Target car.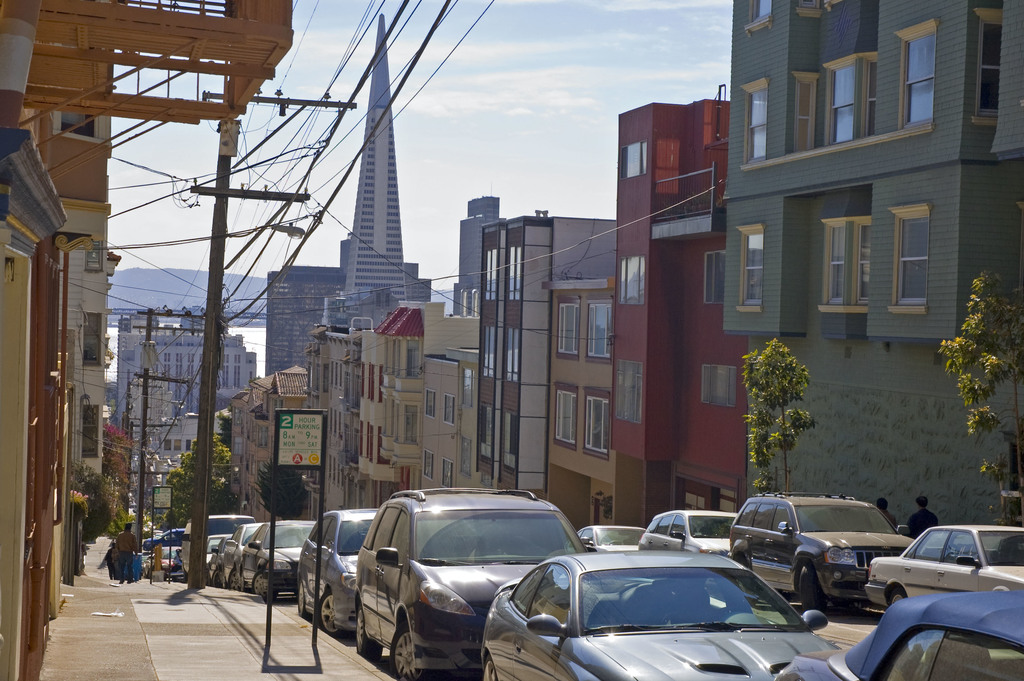
Target region: l=865, t=524, r=1023, b=618.
